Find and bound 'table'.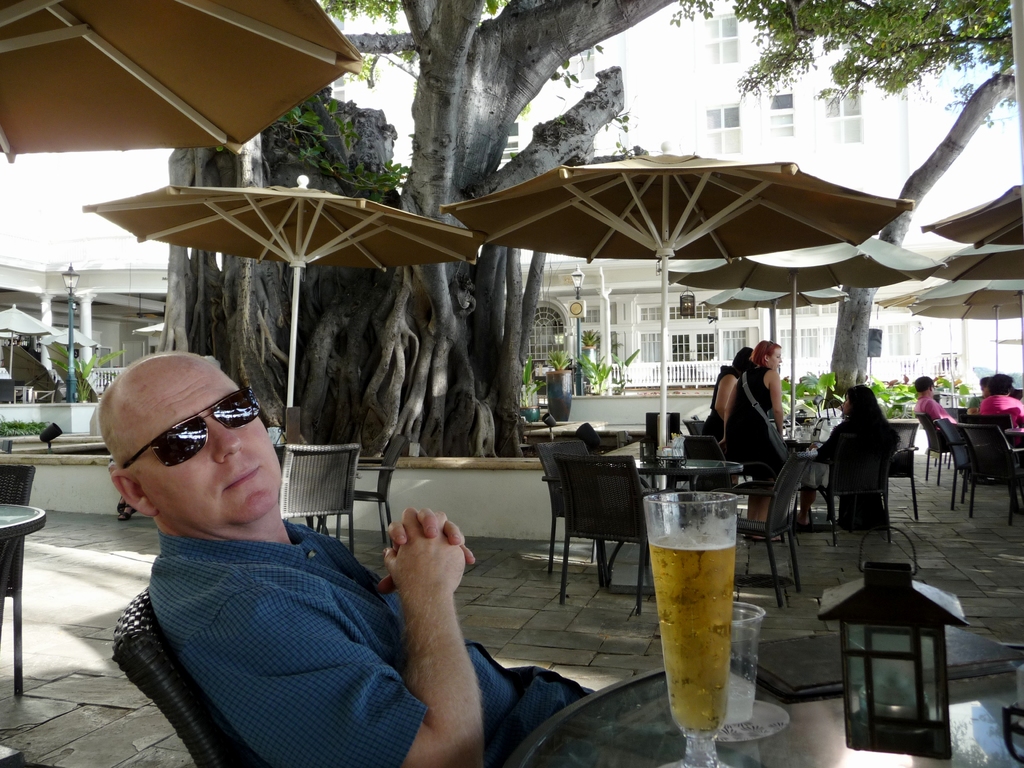
Bound: Rect(514, 632, 1023, 767).
